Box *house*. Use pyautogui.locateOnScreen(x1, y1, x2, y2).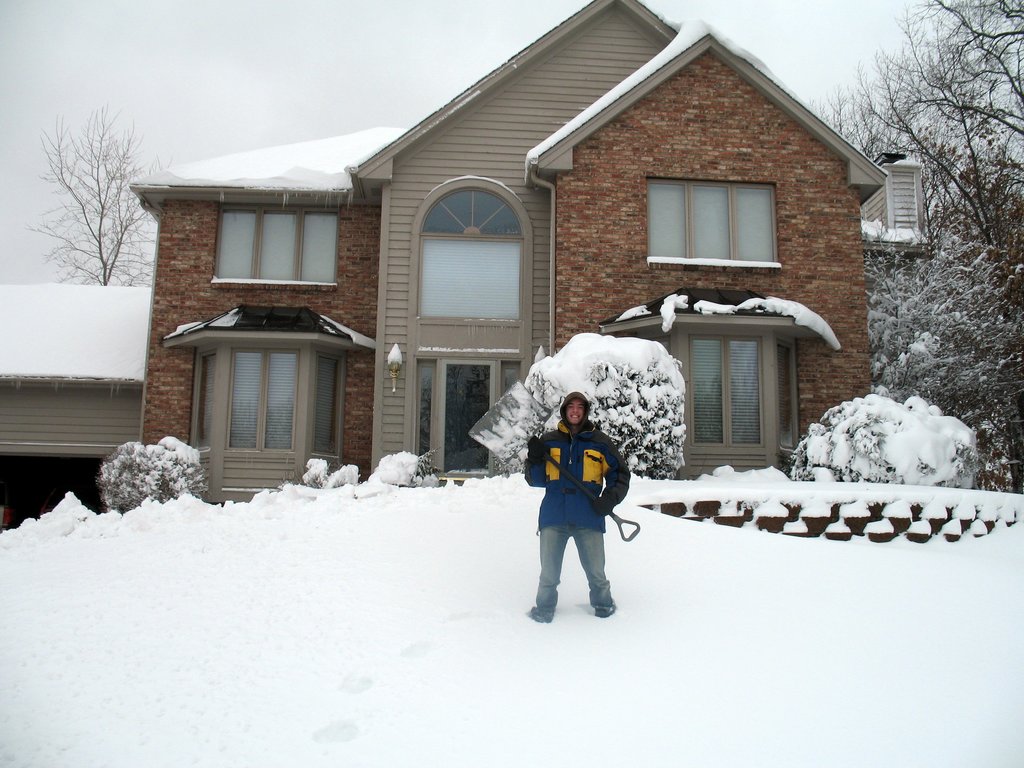
pyautogui.locateOnScreen(120, 0, 892, 507).
